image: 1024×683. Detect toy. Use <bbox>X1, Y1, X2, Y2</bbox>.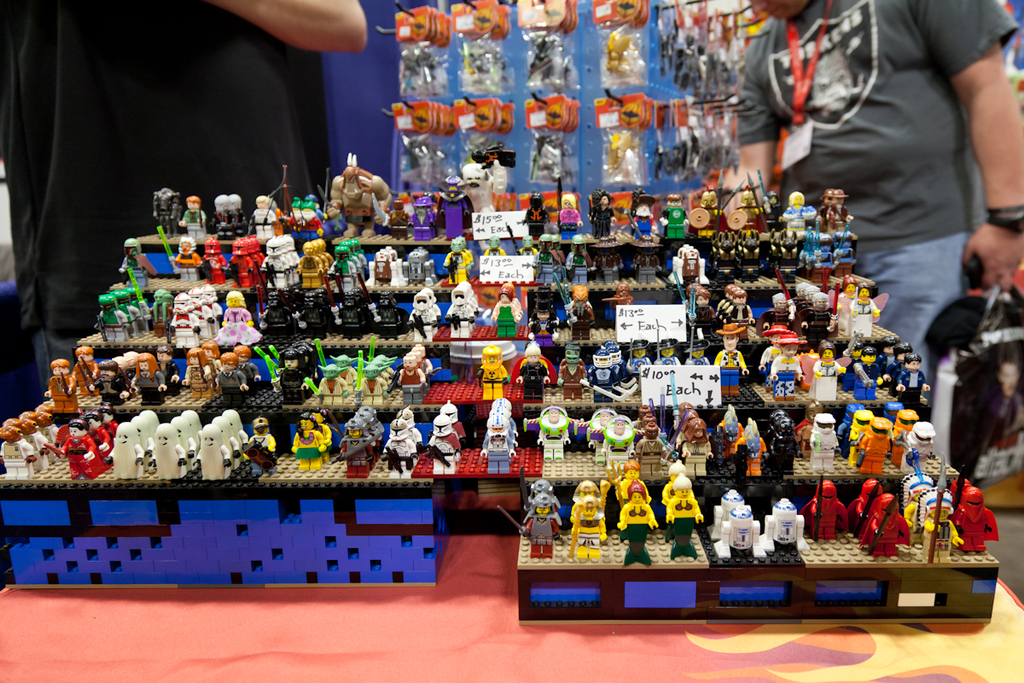
<bbox>770, 336, 805, 402</bbox>.
